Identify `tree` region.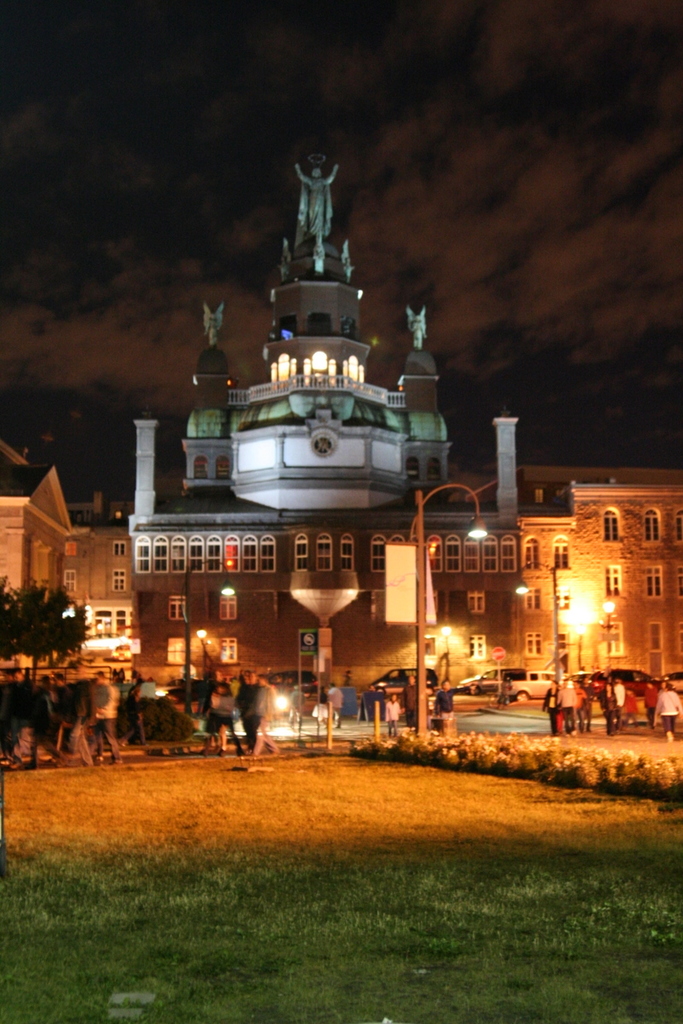
Region: crop(0, 575, 87, 680).
